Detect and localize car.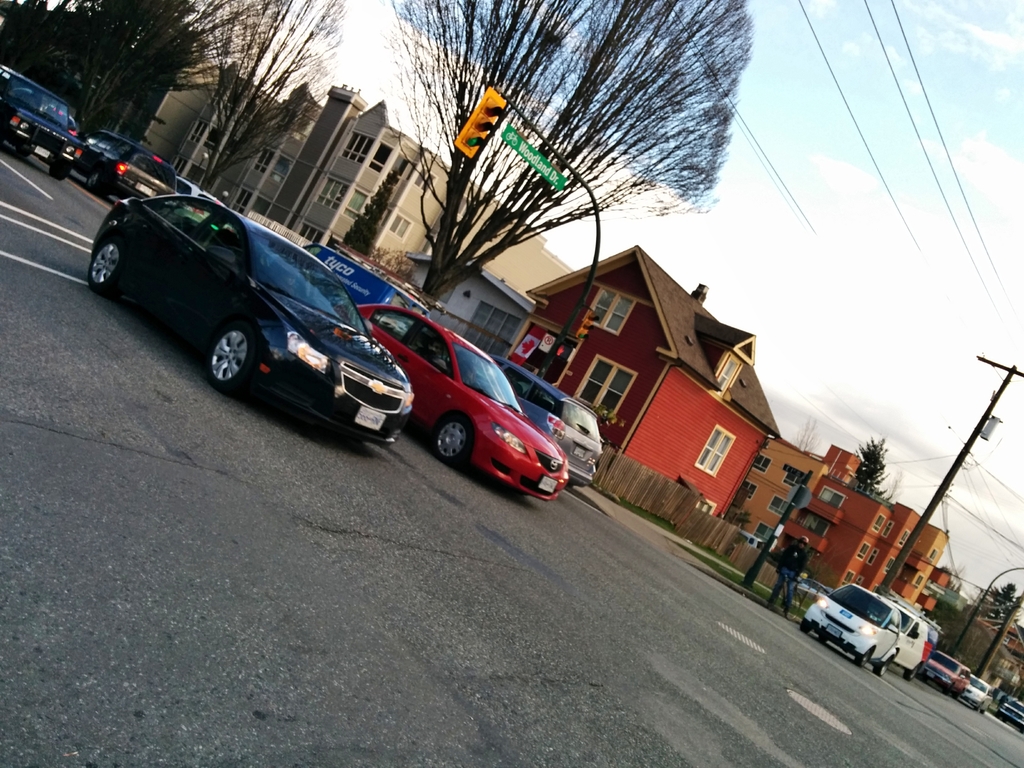
Localized at pyautogui.locateOnScreen(358, 300, 573, 500).
